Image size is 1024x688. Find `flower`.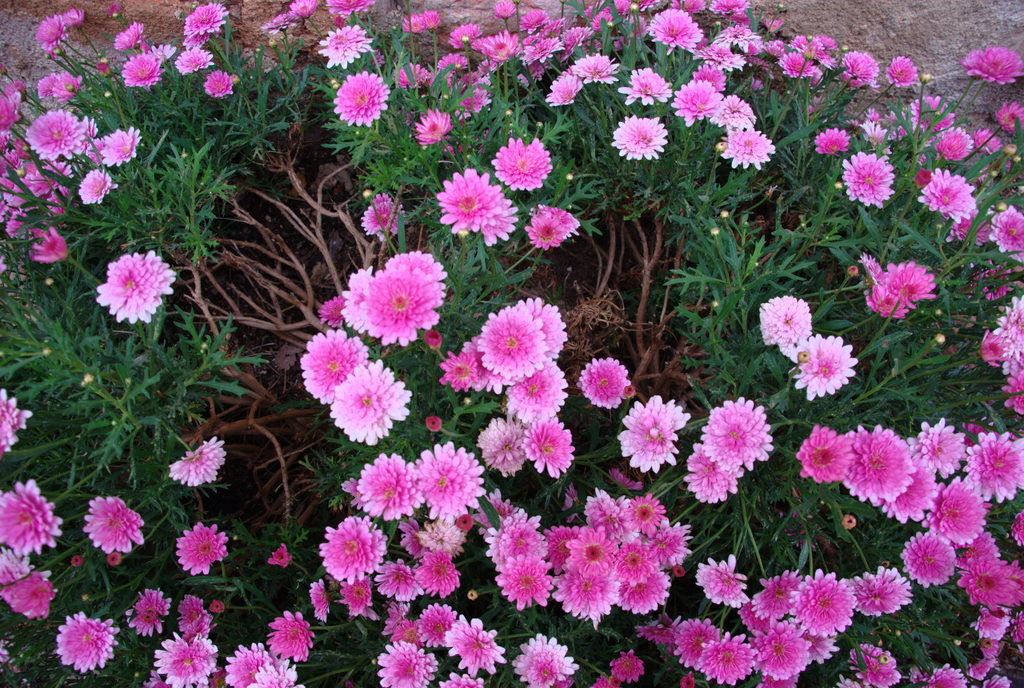
[left=121, top=55, right=161, bottom=85].
